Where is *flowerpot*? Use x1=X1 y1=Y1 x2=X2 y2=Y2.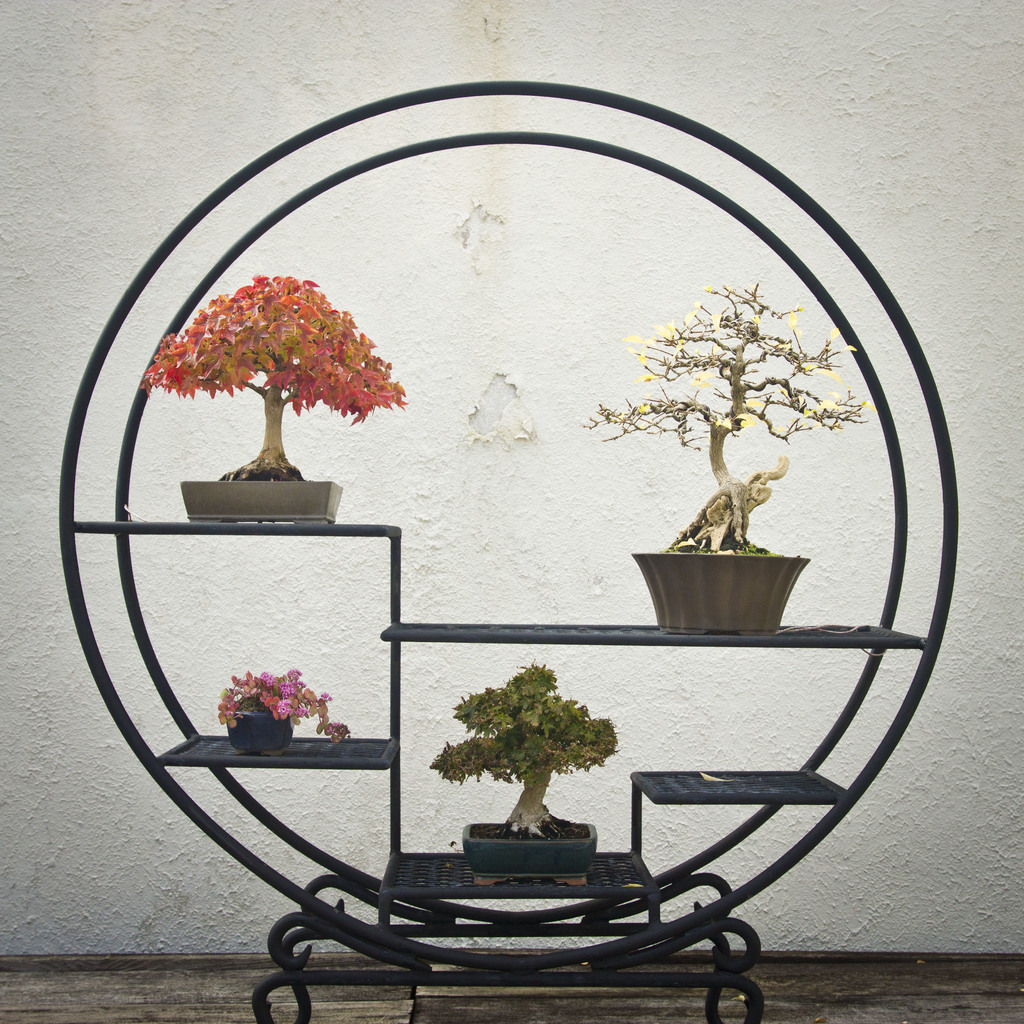
x1=654 y1=547 x2=833 y2=653.
